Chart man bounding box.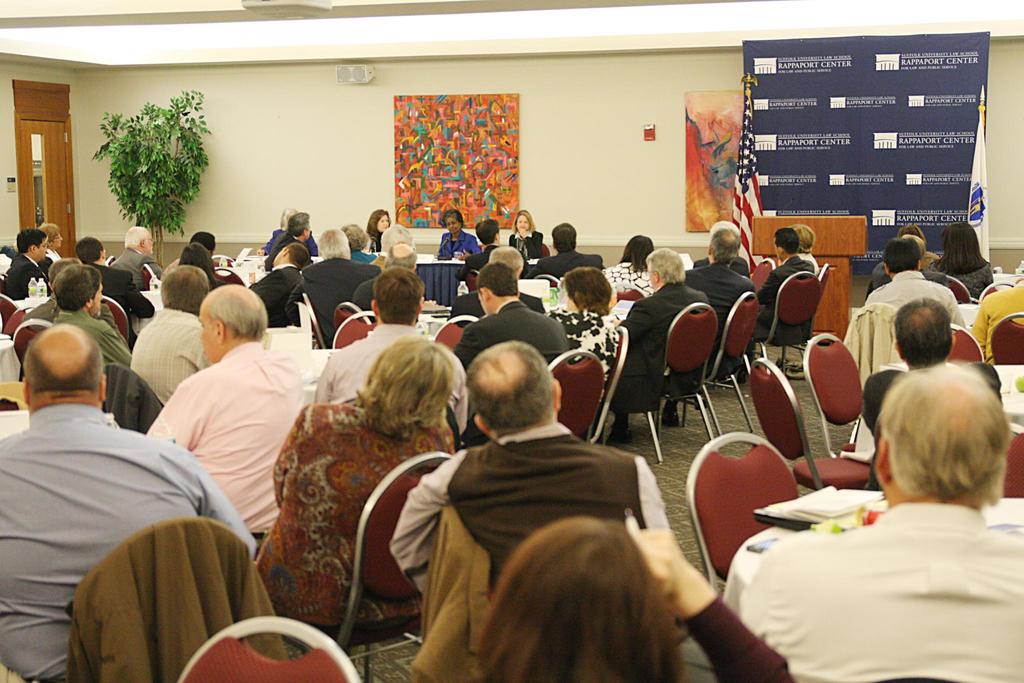
Charted: crop(265, 214, 317, 270).
